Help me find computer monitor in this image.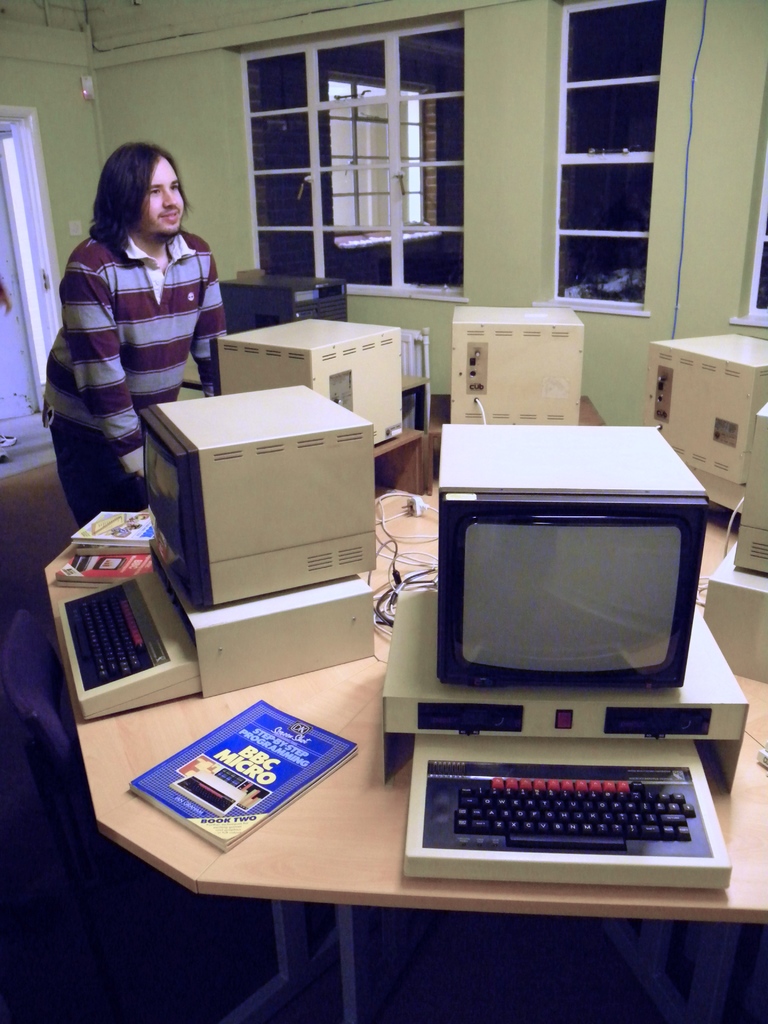
Found it: x1=138, y1=385, x2=376, y2=609.
